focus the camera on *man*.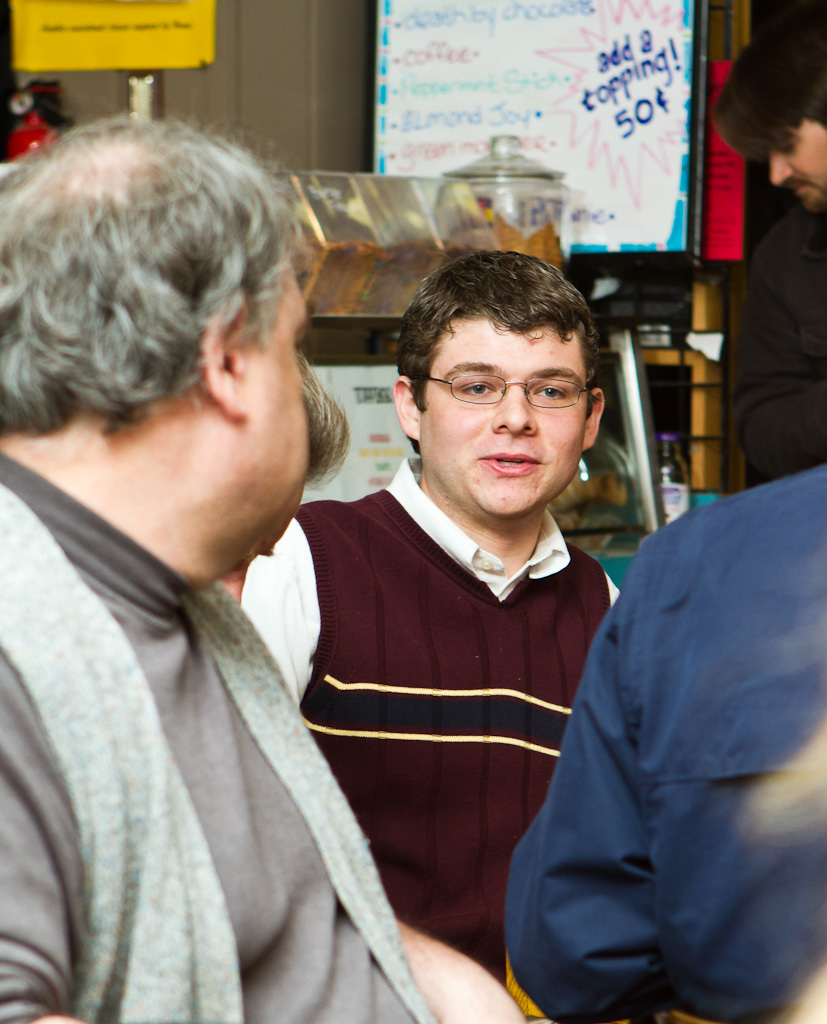
Focus region: box(256, 239, 640, 1023).
